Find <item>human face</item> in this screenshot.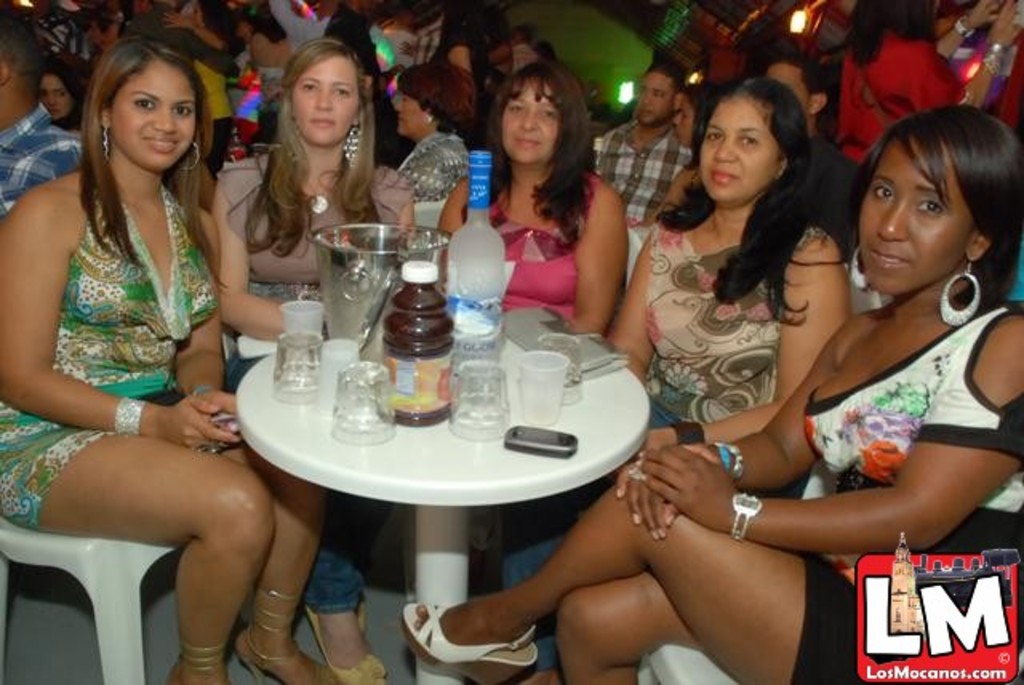
The bounding box for <item>human face</item> is bbox=(291, 56, 363, 144).
